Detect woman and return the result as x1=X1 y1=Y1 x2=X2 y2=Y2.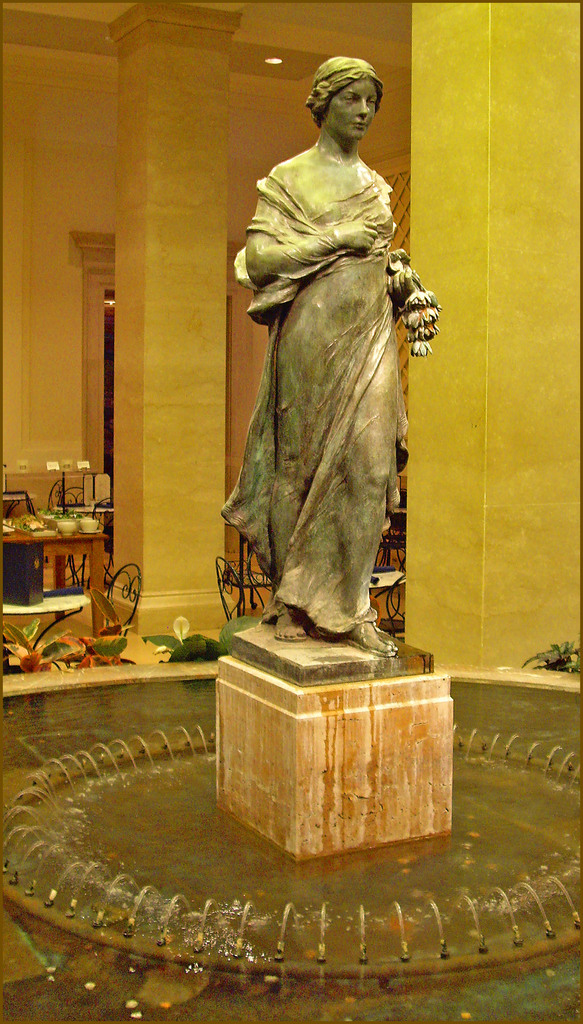
x1=222 y1=58 x2=451 y2=651.
